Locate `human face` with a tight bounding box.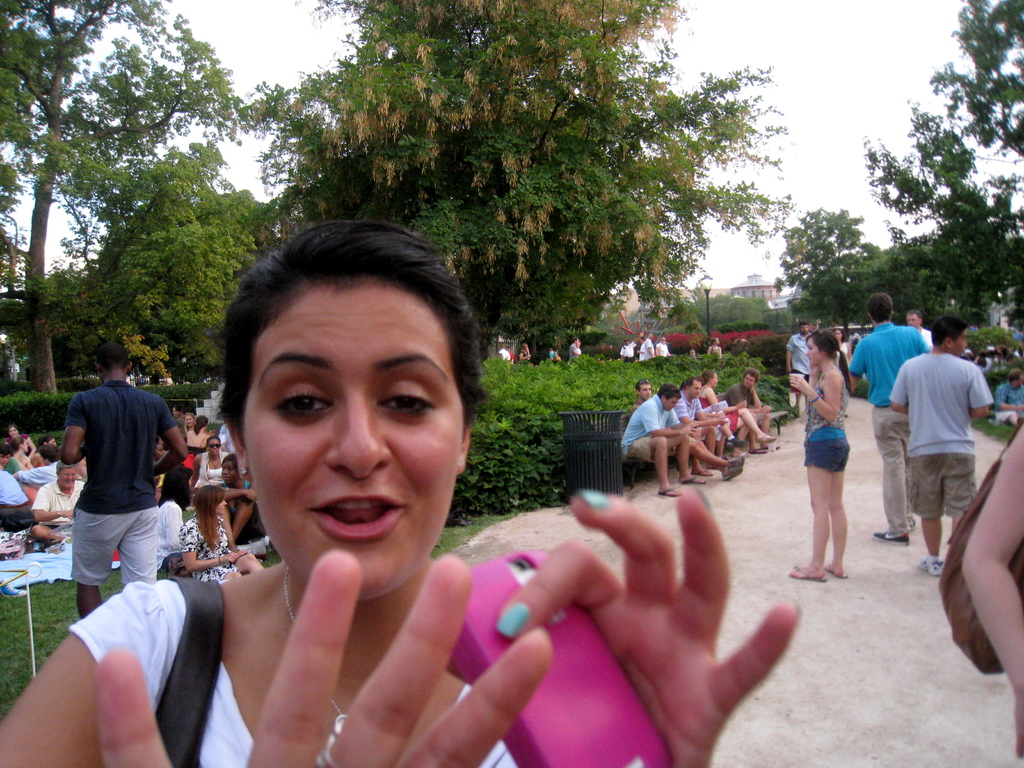
region(60, 467, 76, 490).
